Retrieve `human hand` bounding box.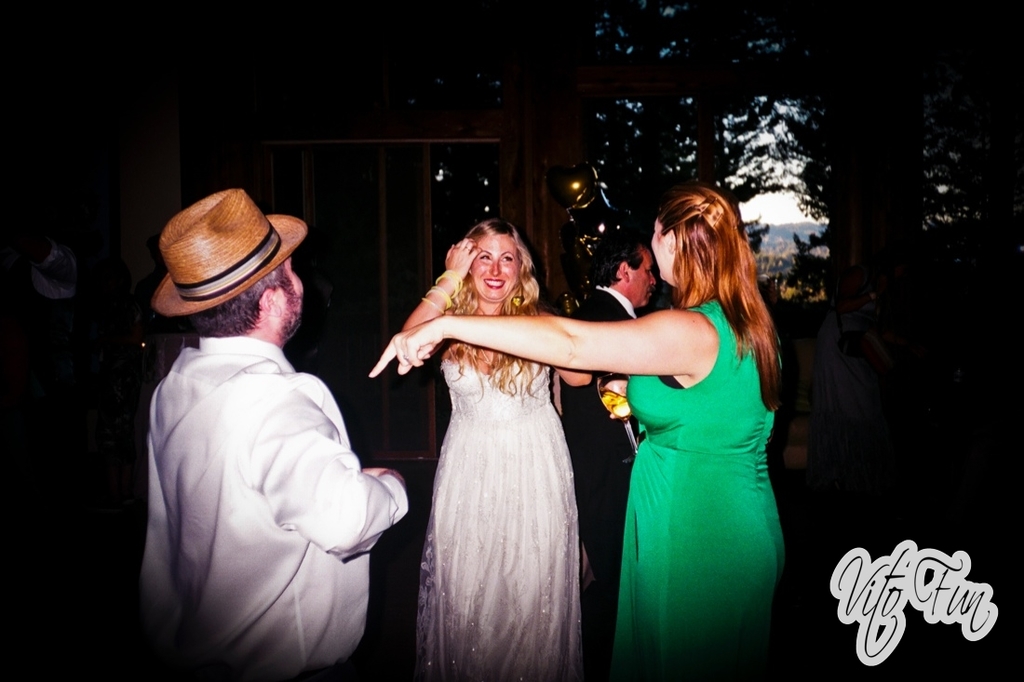
Bounding box: [359, 469, 389, 480].
